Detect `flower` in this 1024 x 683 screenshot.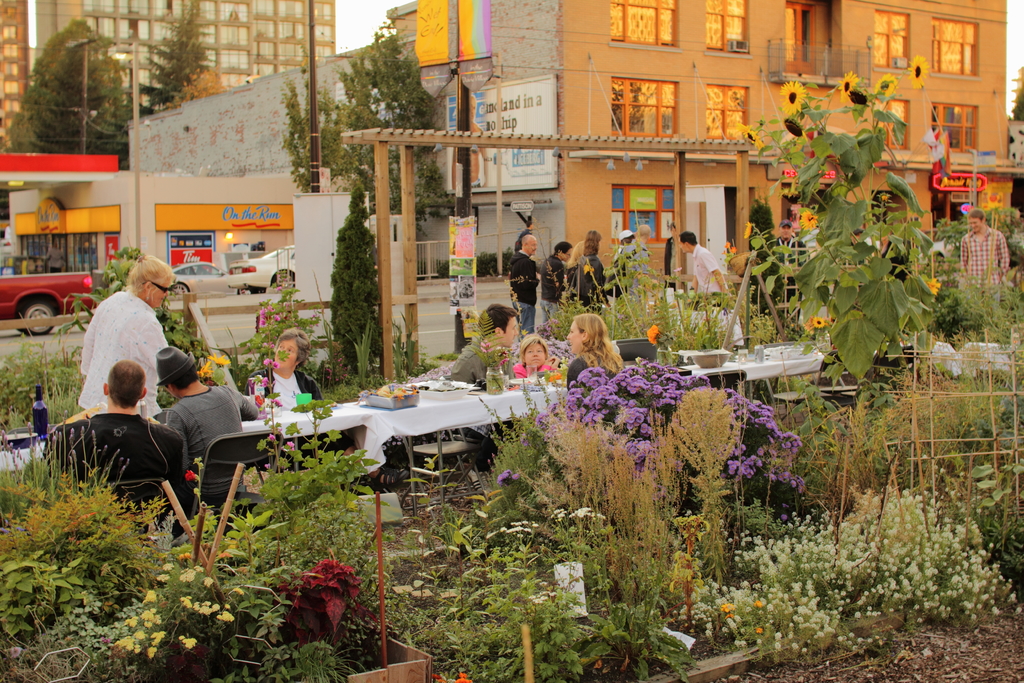
Detection: 236:586:244:597.
